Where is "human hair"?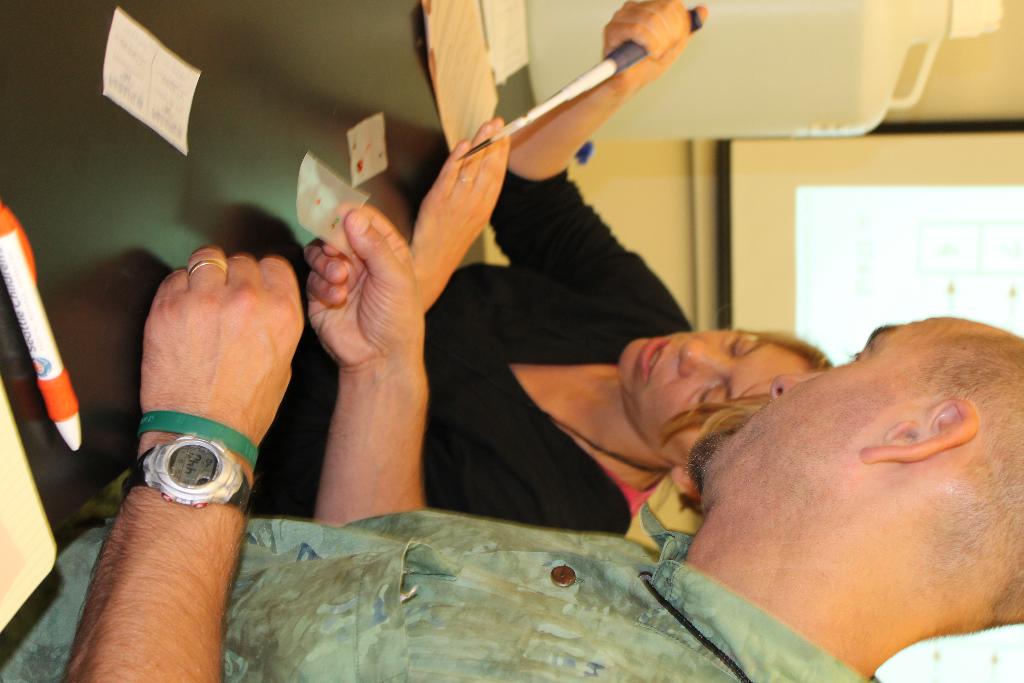
BBox(659, 330, 834, 445).
